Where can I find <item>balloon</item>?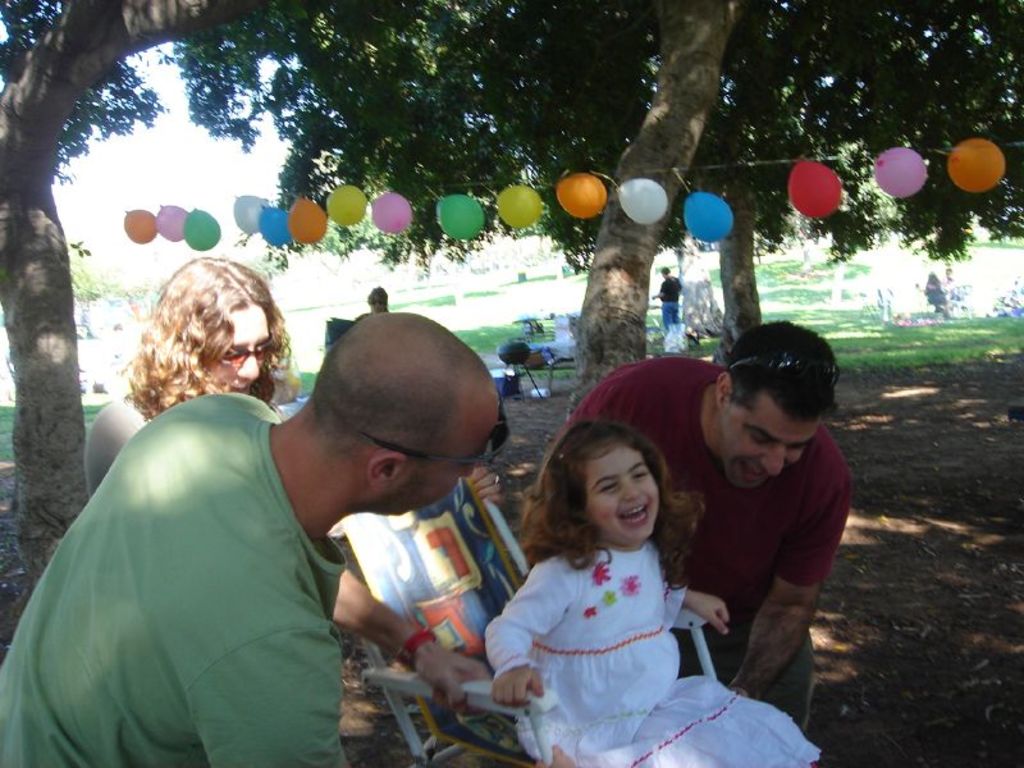
You can find it at bbox(870, 150, 924, 193).
